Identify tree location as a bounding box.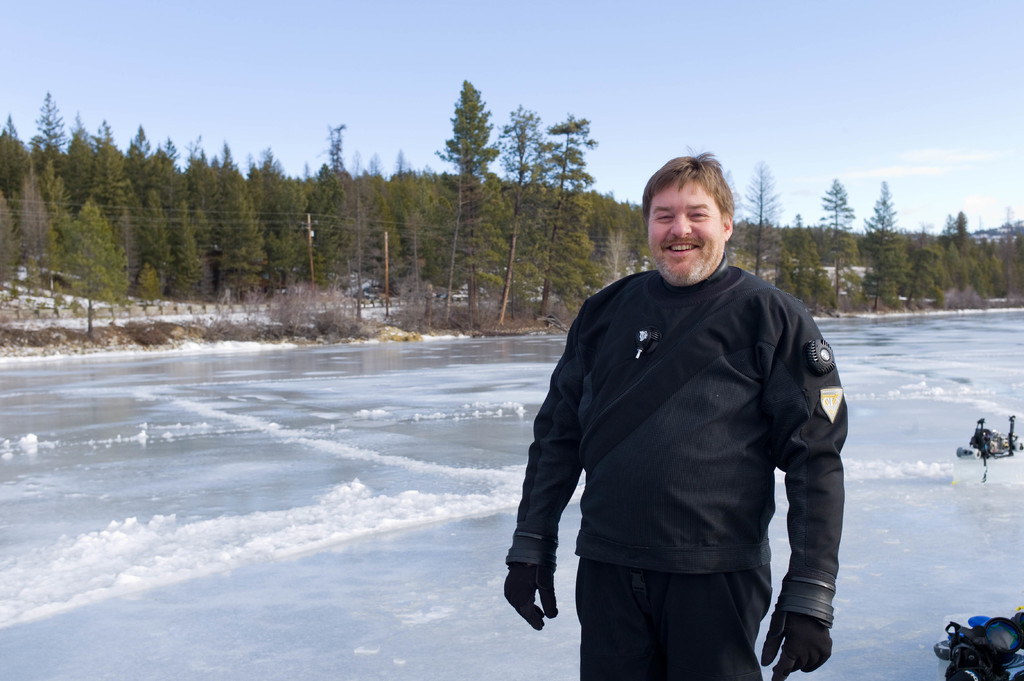
detection(59, 193, 130, 306).
